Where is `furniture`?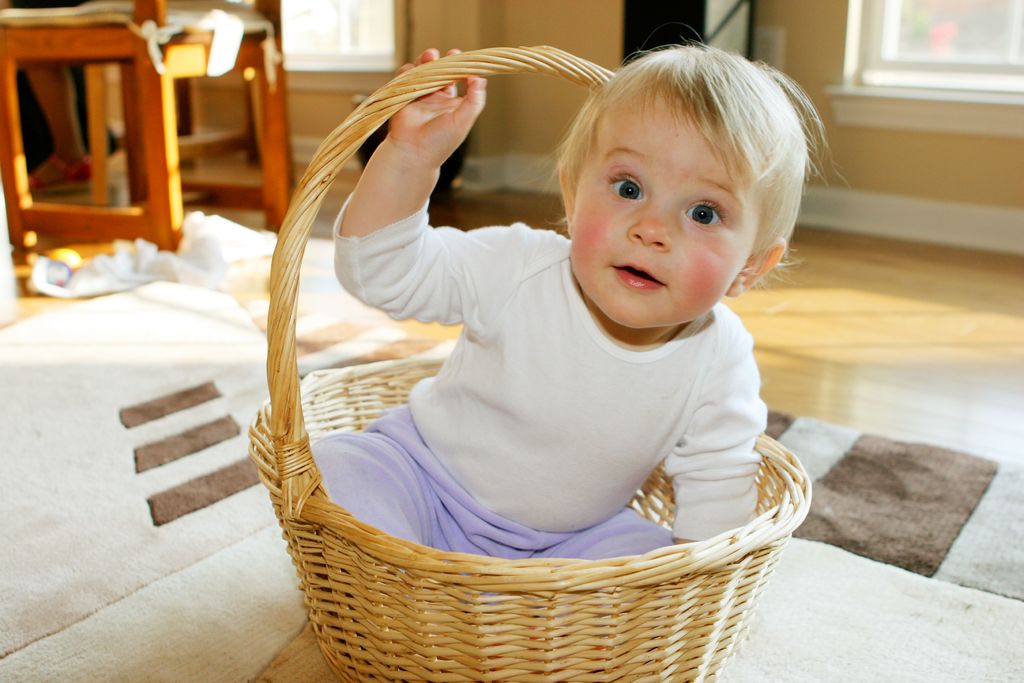
region(0, 0, 290, 247).
